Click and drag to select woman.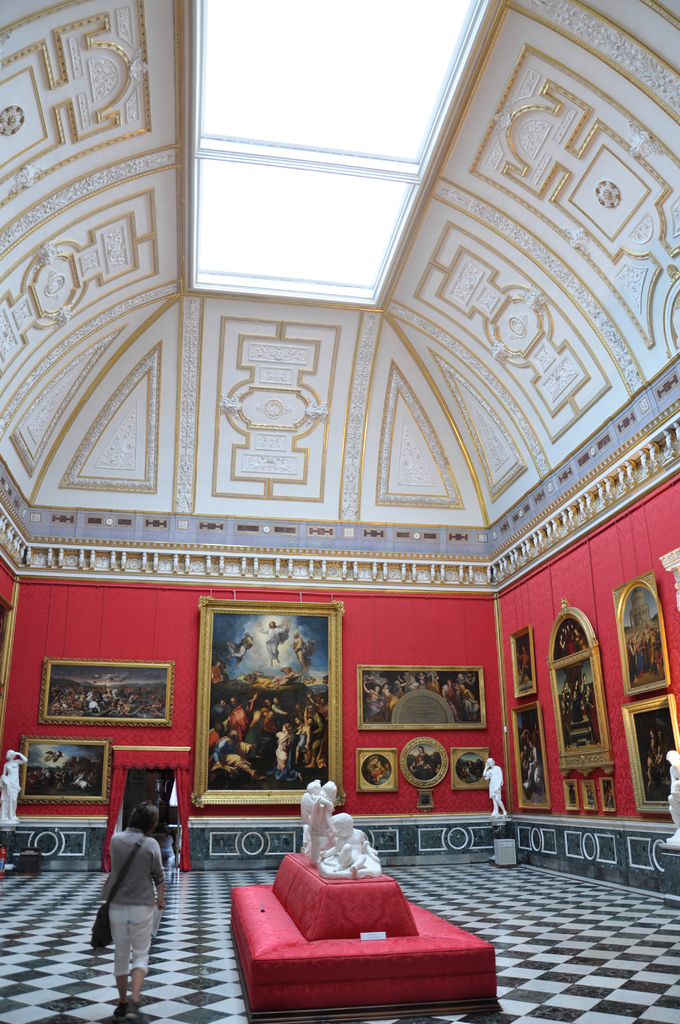
Selection: [0,745,30,824].
